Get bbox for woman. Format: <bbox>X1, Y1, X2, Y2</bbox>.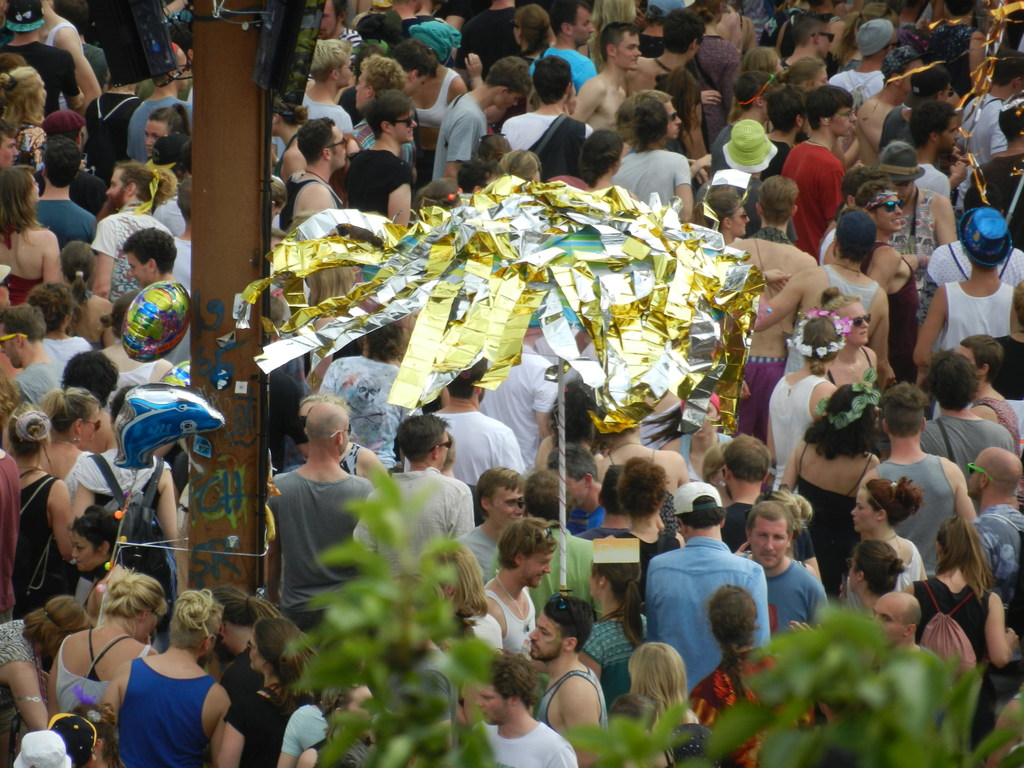
<bbox>467, 11, 557, 93</bbox>.
